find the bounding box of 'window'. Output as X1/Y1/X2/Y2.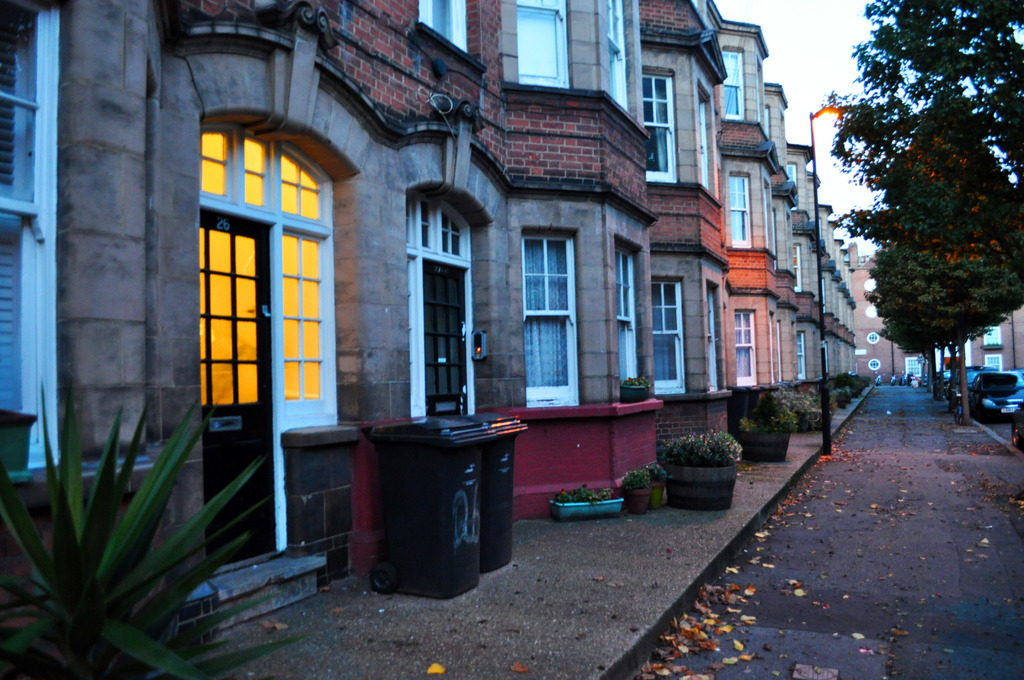
904/360/925/382.
